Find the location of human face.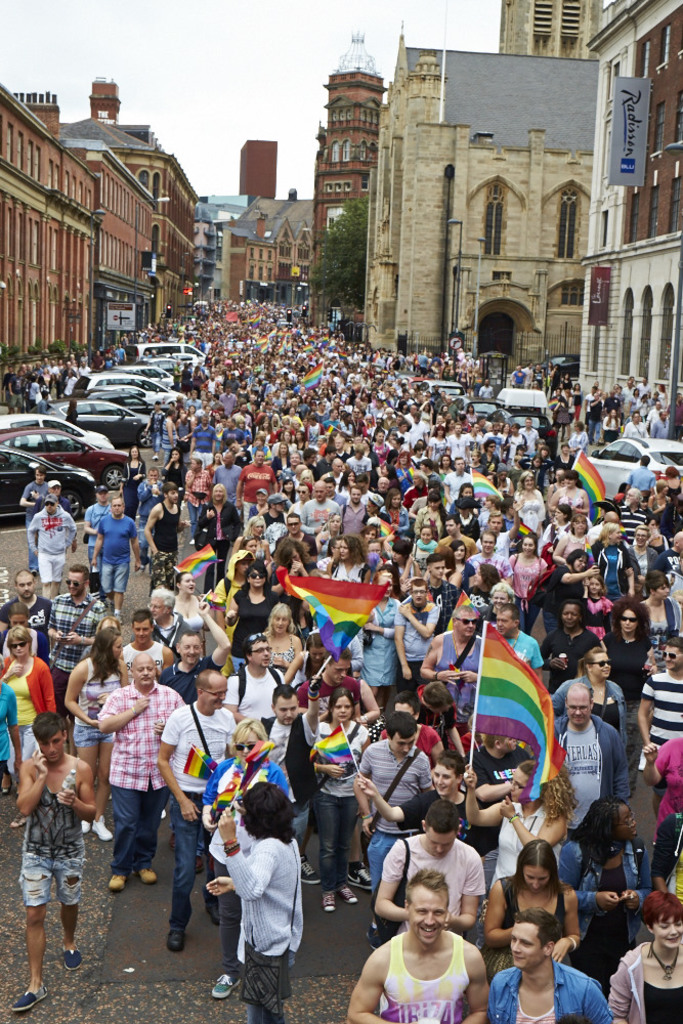
Location: (left=130, top=447, right=137, bottom=458).
